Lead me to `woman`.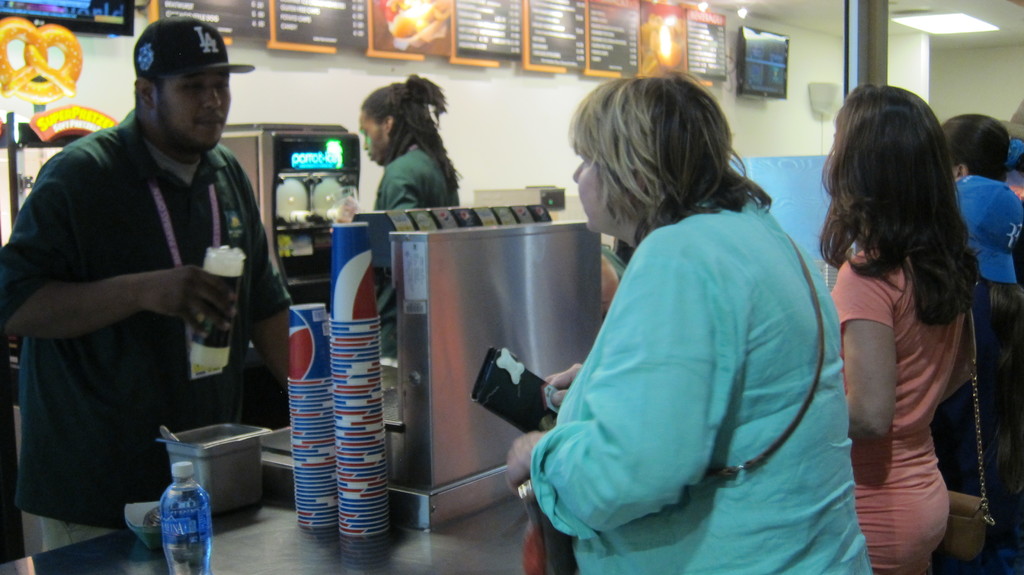
Lead to [940,110,1023,193].
